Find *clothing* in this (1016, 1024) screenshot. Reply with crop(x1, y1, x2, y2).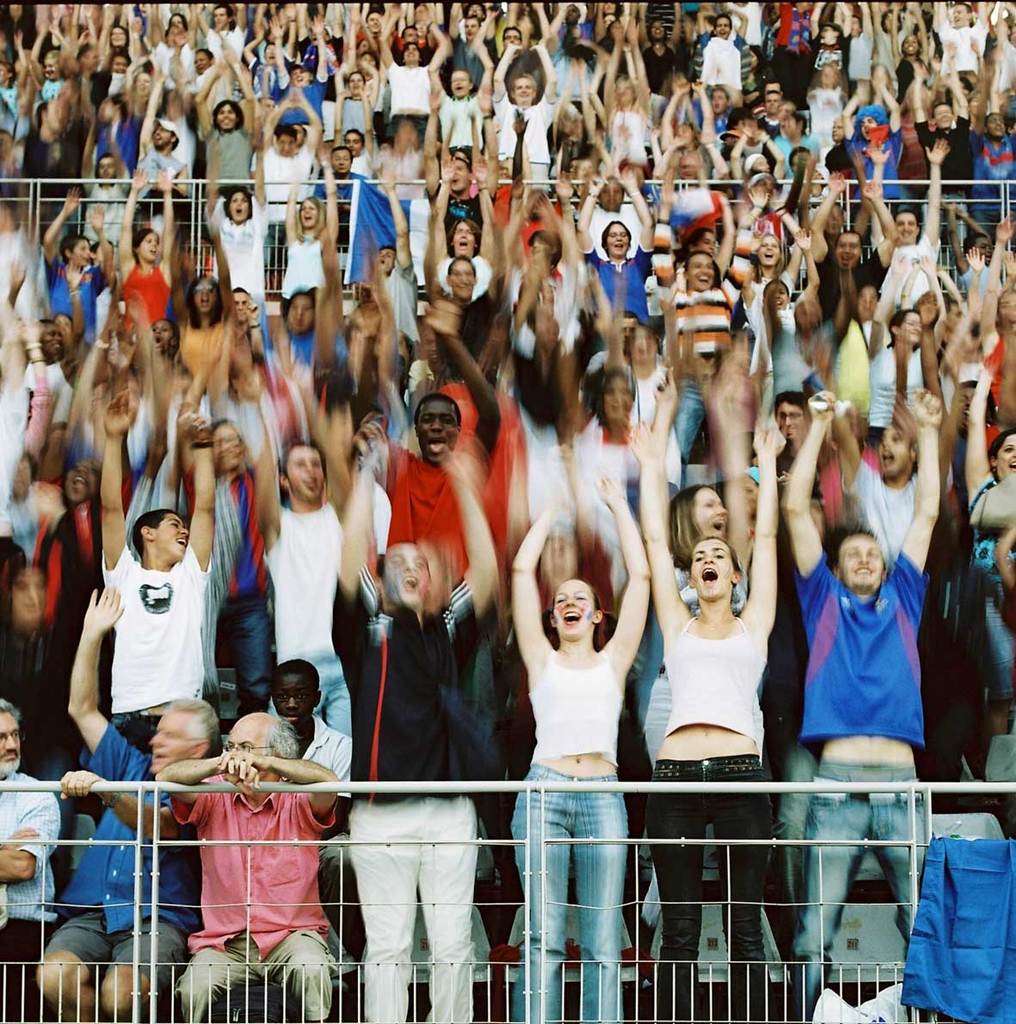
crop(41, 717, 205, 976).
